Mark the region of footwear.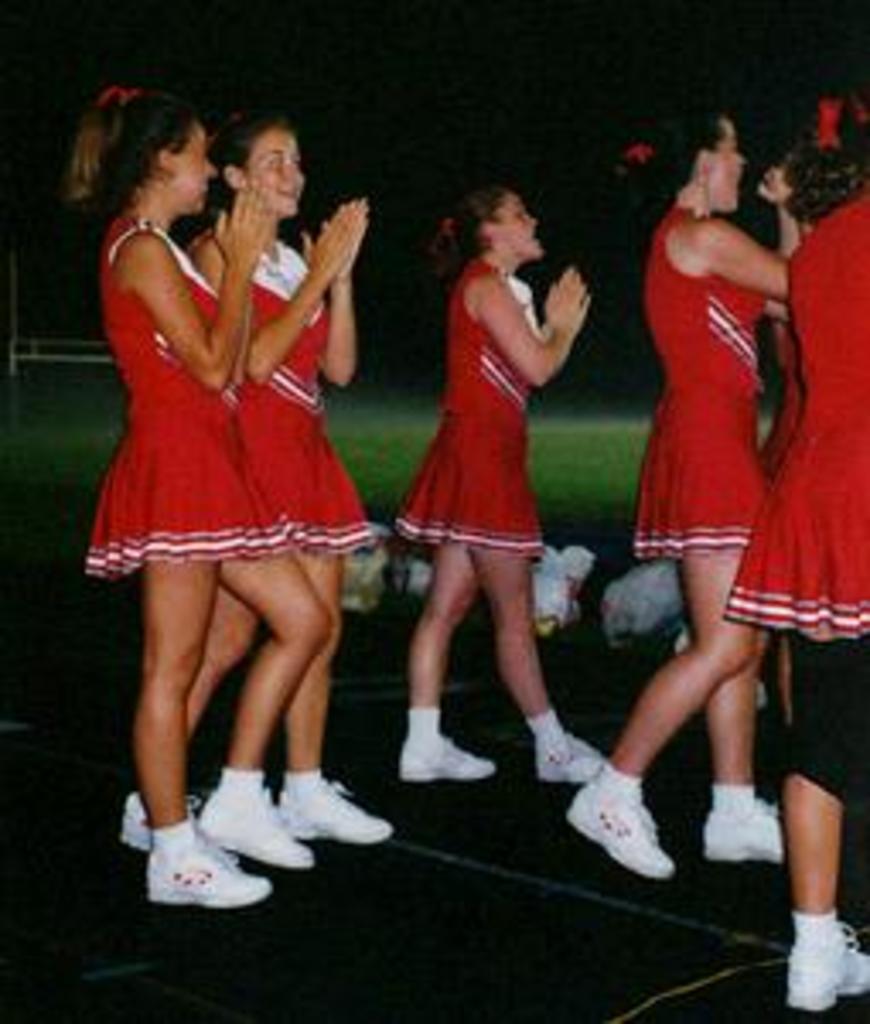
Region: <bbox>536, 734, 611, 785</bbox>.
